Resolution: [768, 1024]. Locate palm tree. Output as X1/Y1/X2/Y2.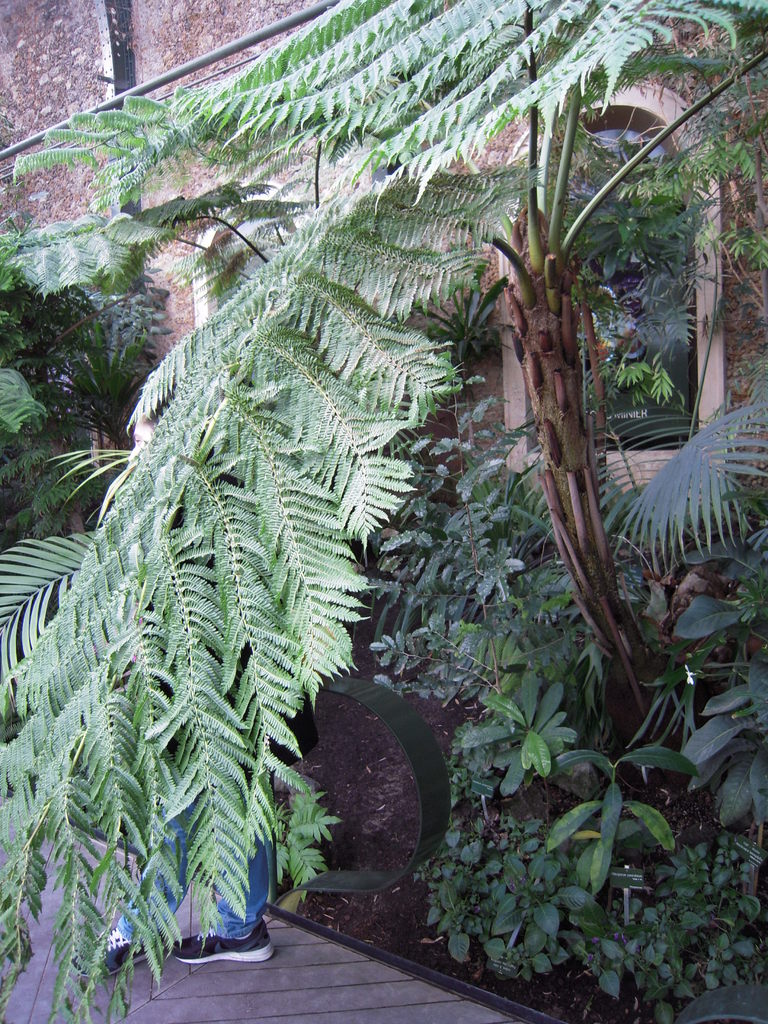
346/414/545/687.
